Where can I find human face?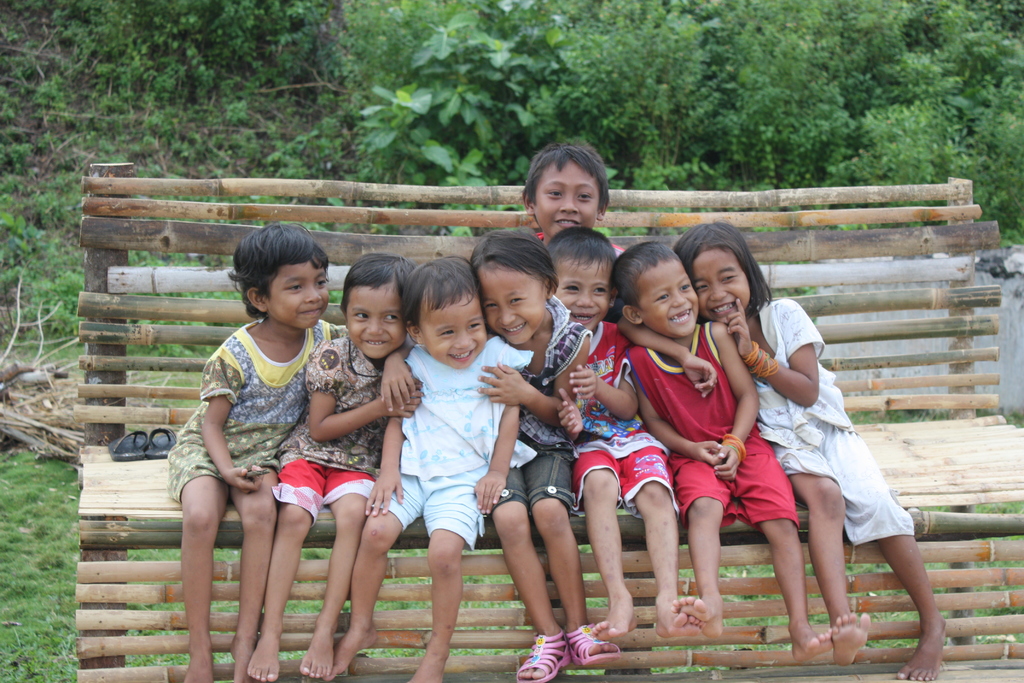
You can find it at [x1=529, y1=162, x2=605, y2=236].
